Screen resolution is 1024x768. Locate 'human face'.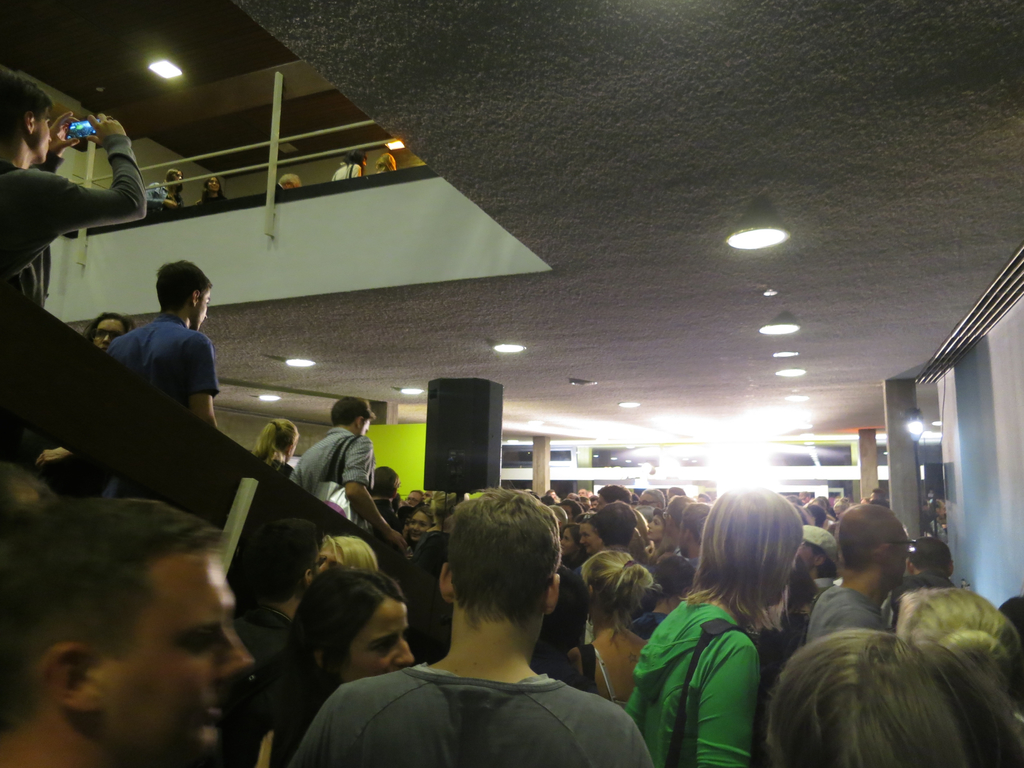
x1=312, y1=545, x2=319, y2=575.
